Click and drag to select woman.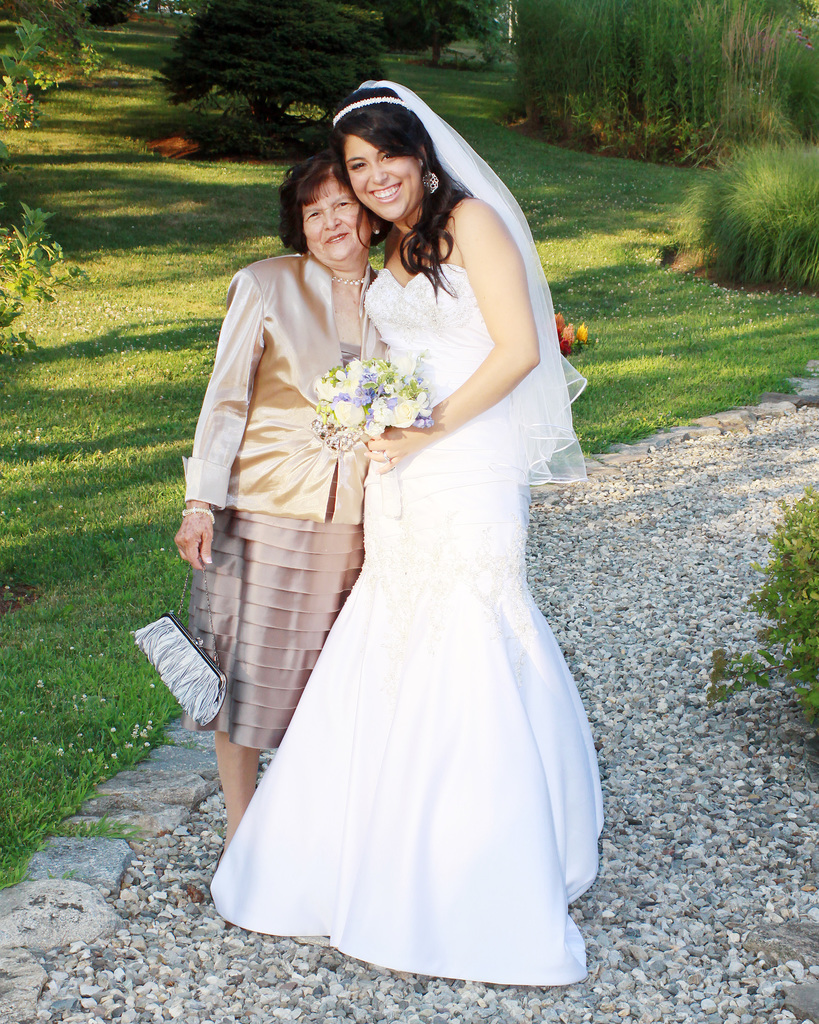
Selection: crop(173, 140, 392, 868).
